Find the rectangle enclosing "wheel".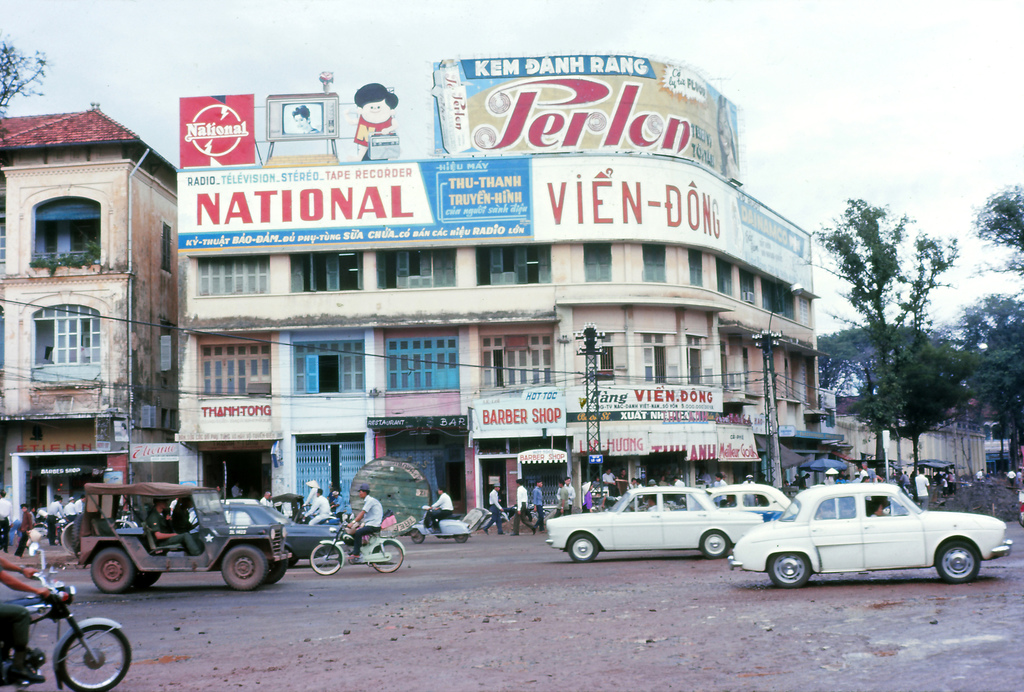
[290, 552, 300, 568].
